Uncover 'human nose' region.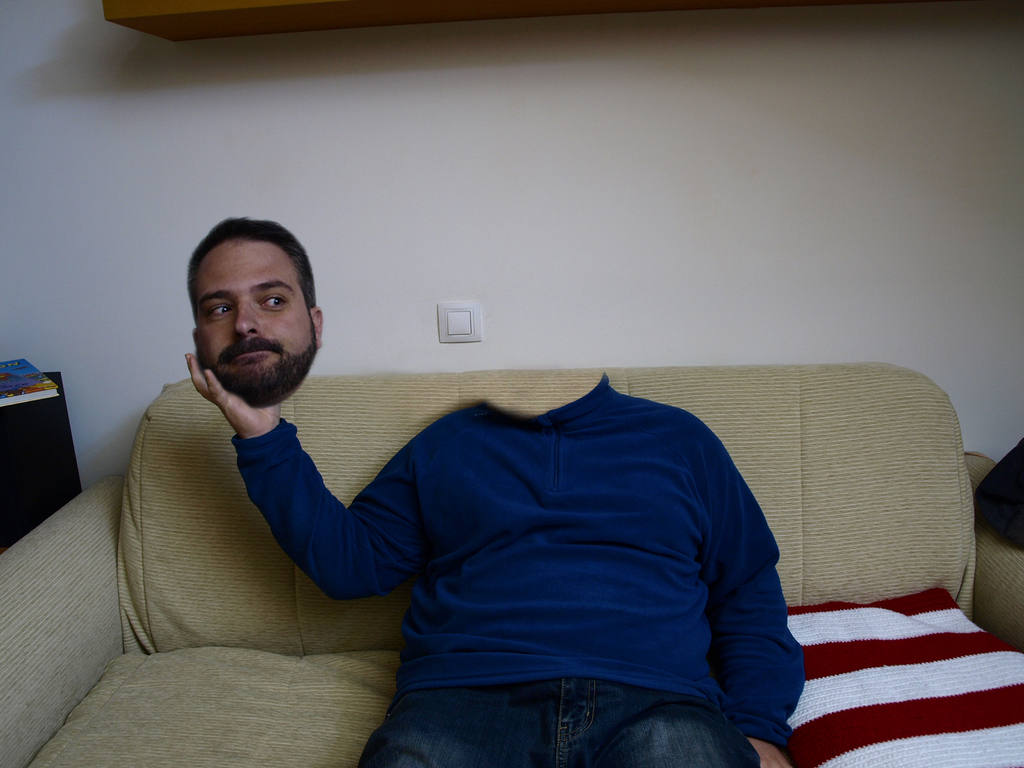
Uncovered: 230:301:259:336.
